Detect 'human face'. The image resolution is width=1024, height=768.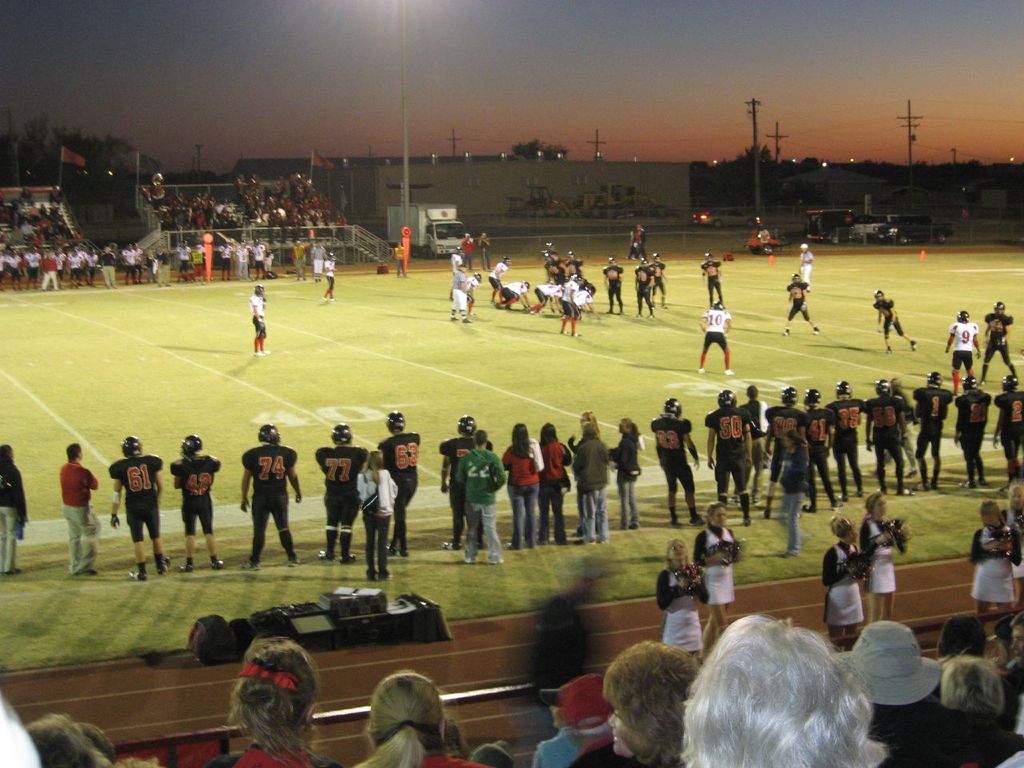
[left=667, top=530, right=686, bottom=566].
